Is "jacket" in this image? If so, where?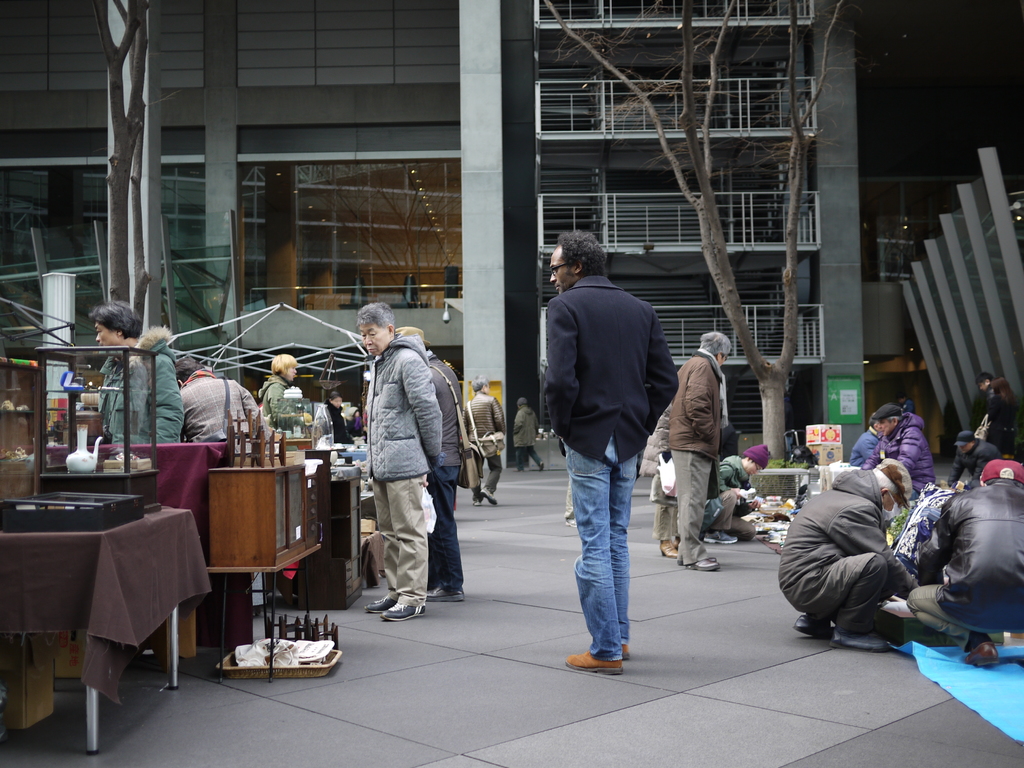
Yes, at bbox(858, 410, 939, 495).
